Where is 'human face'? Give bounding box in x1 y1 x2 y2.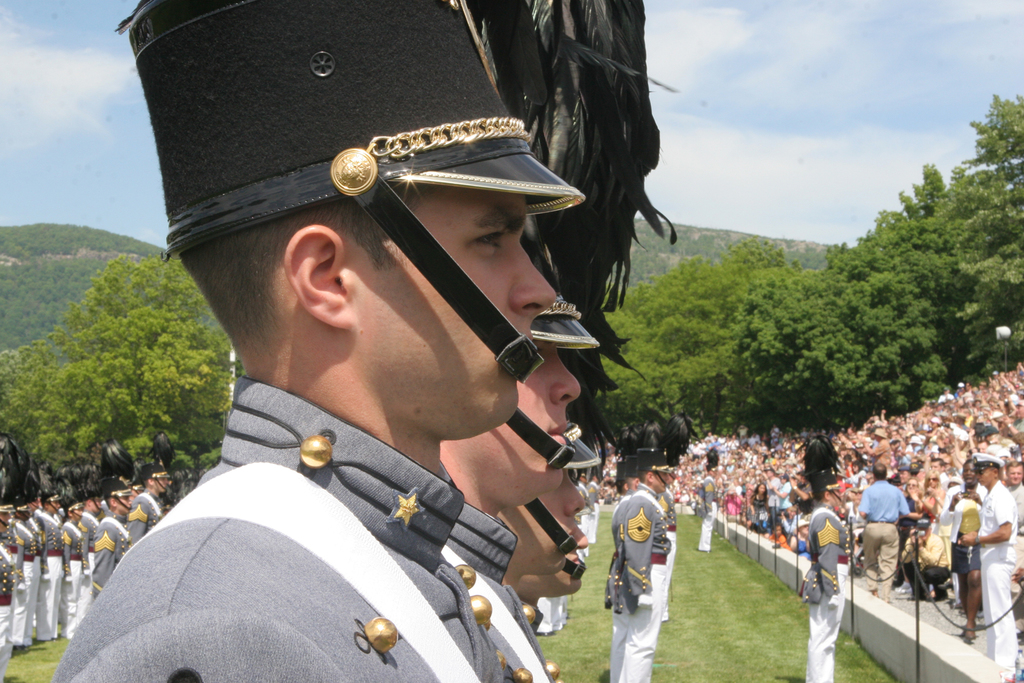
457 340 580 506.
